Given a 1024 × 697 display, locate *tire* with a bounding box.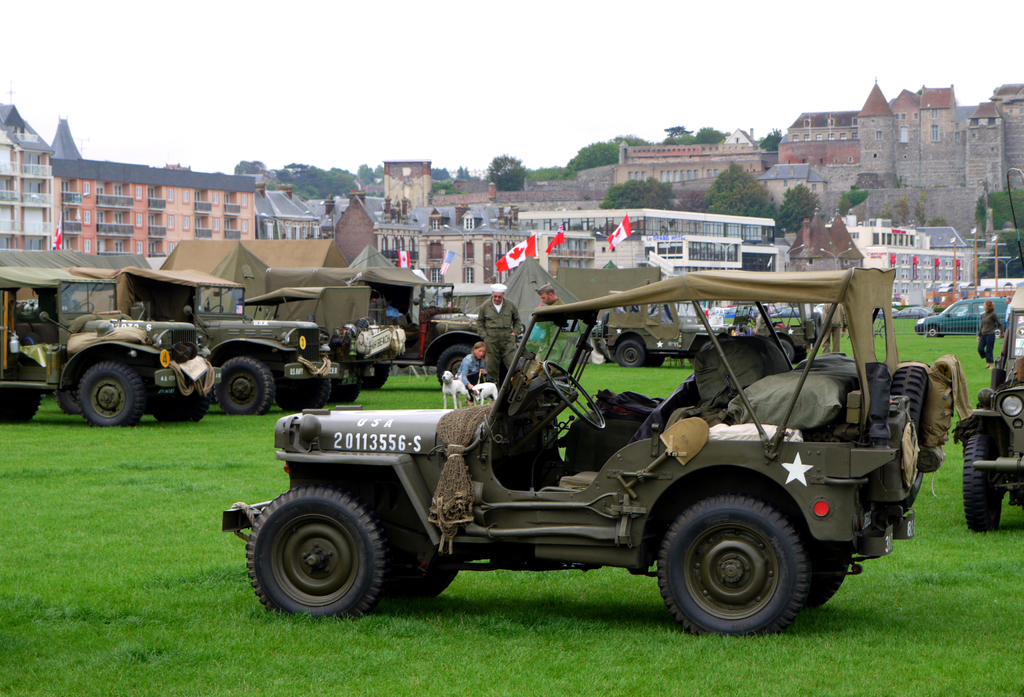
Located: <bbox>54, 369, 84, 416</bbox>.
